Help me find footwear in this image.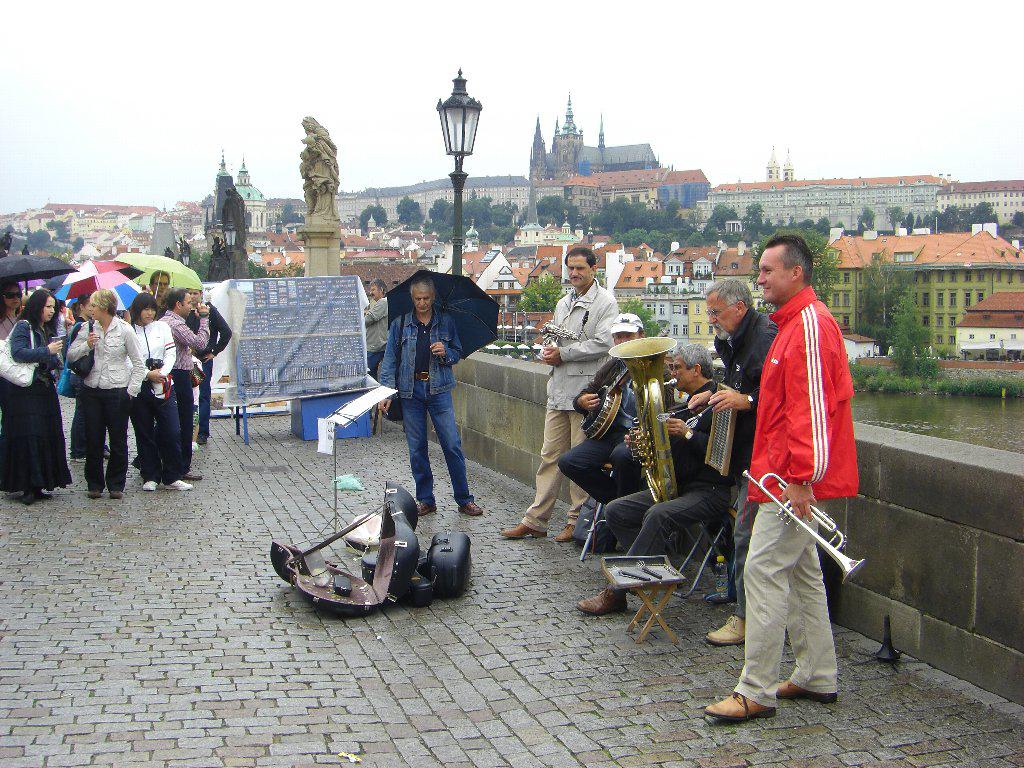
Found it: (x1=110, y1=491, x2=122, y2=497).
